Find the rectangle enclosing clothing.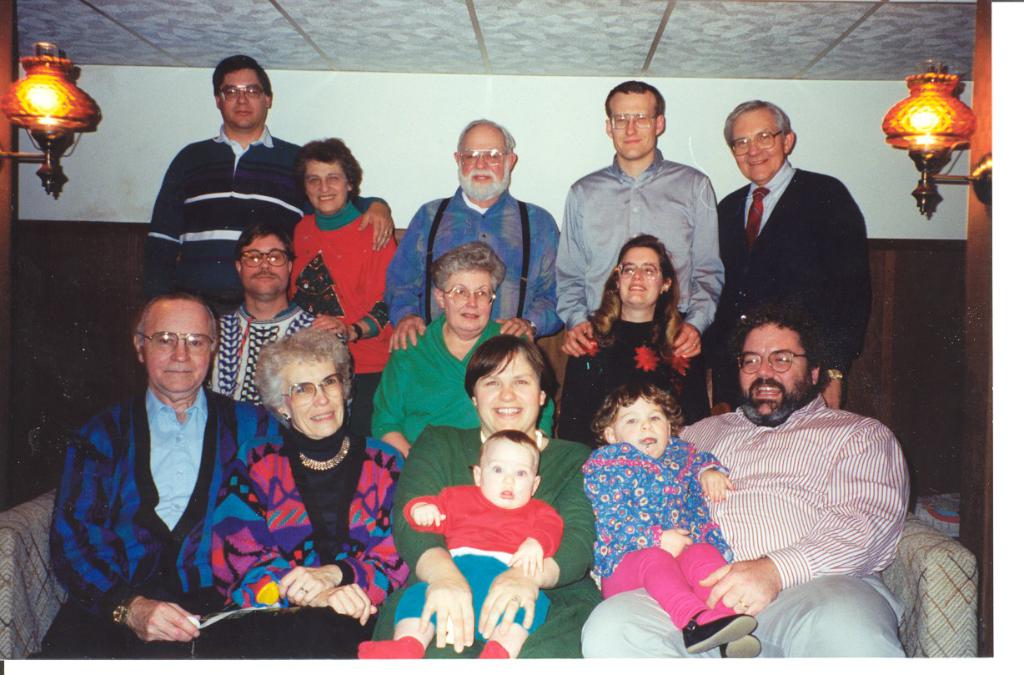
locate(52, 317, 265, 658).
